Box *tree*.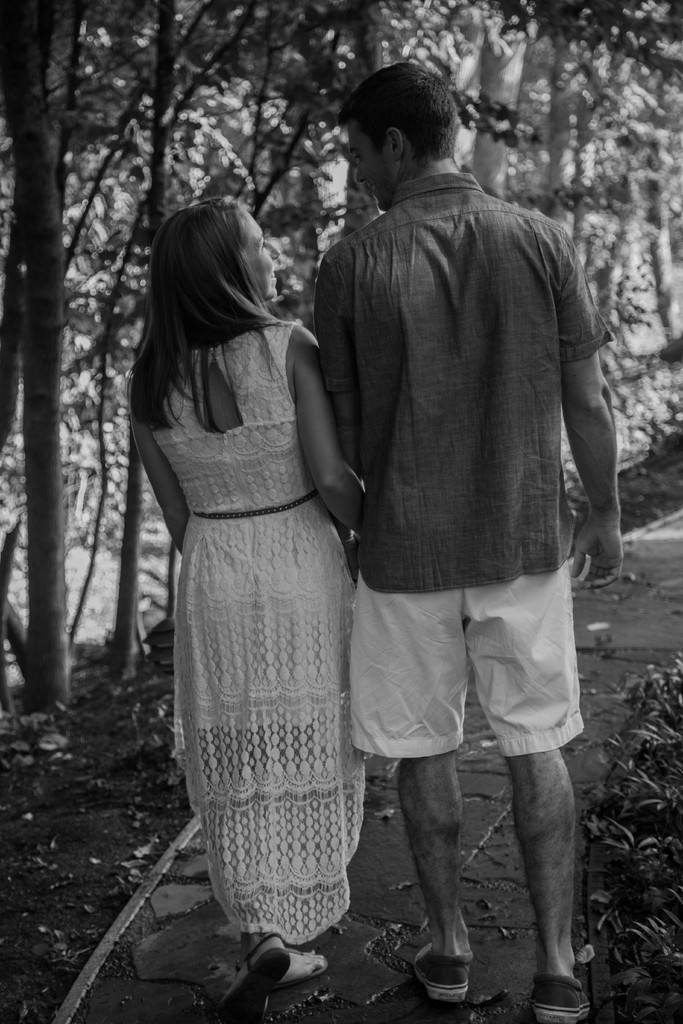
locate(476, 4, 662, 568).
